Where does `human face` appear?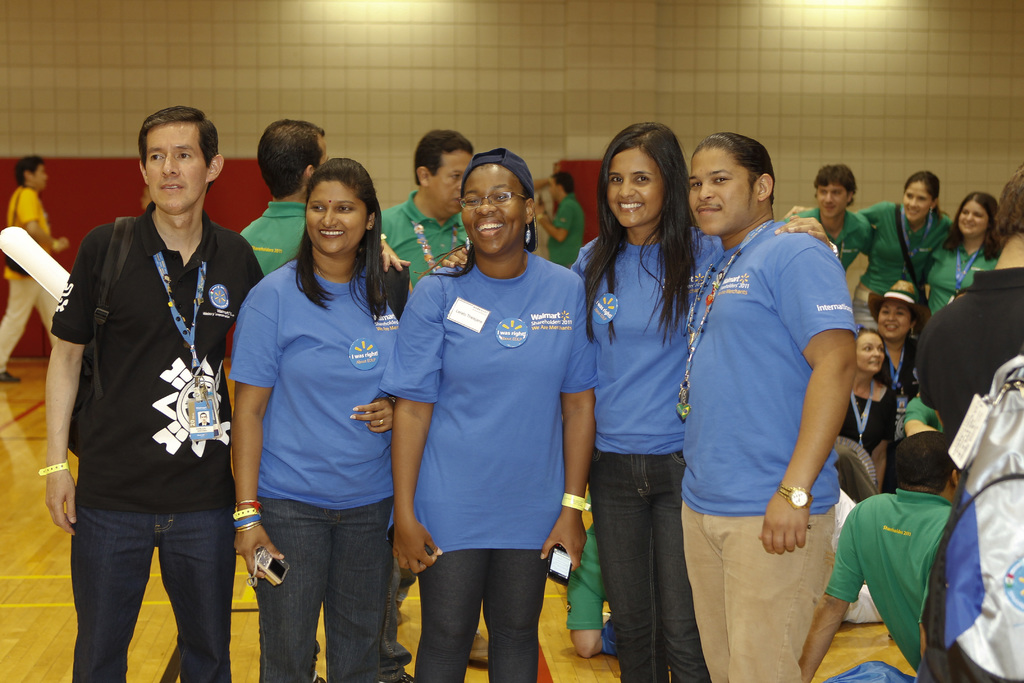
Appears at rect(461, 164, 525, 252).
